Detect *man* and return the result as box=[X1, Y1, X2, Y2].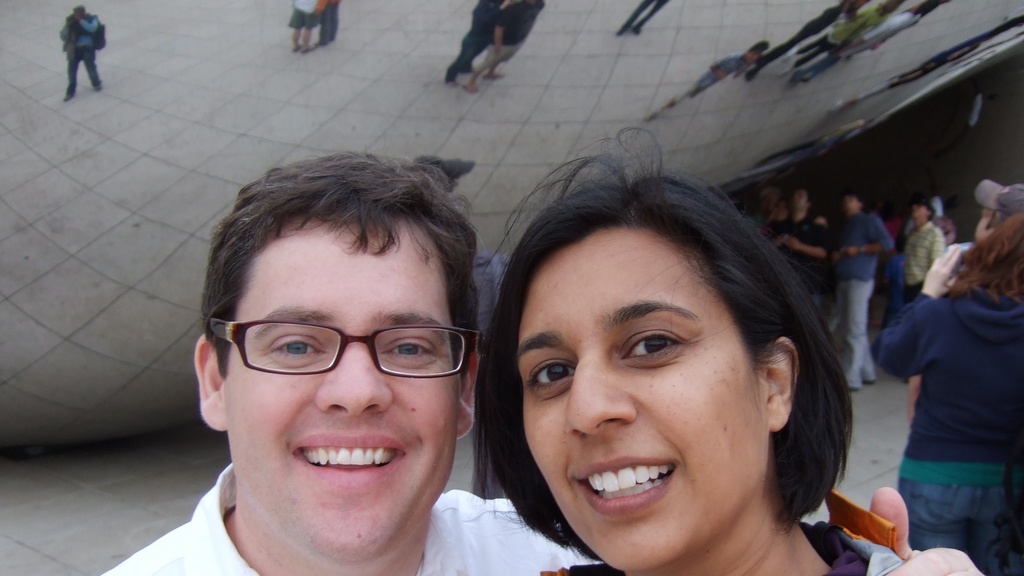
box=[317, 0, 340, 47].
